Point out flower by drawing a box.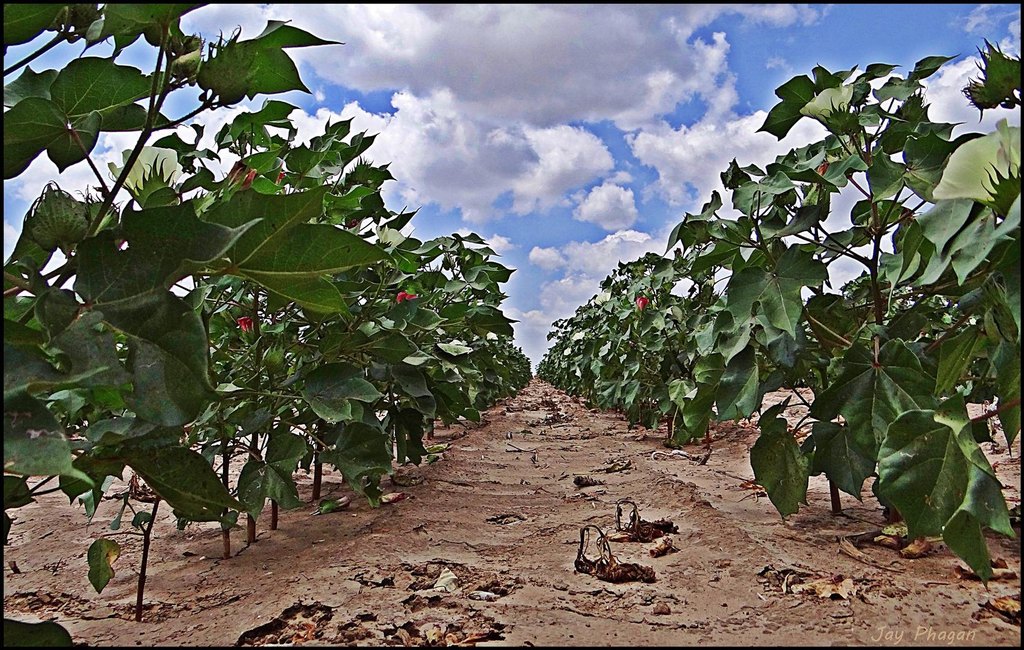
<region>641, 294, 653, 309</region>.
